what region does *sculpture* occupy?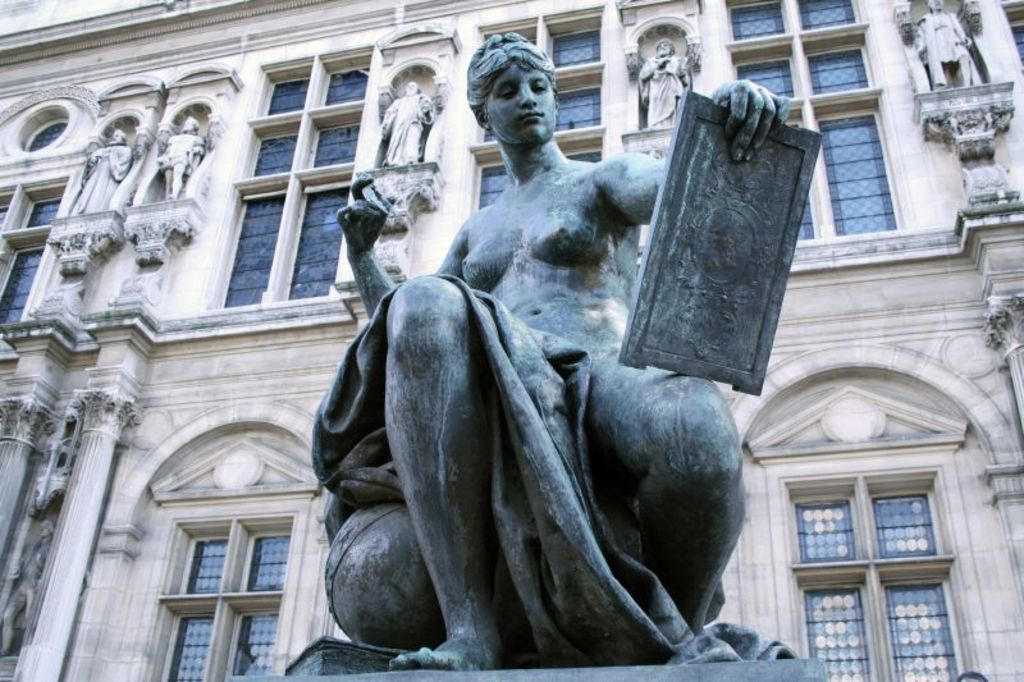
[x1=906, y1=0, x2=977, y2=91].
